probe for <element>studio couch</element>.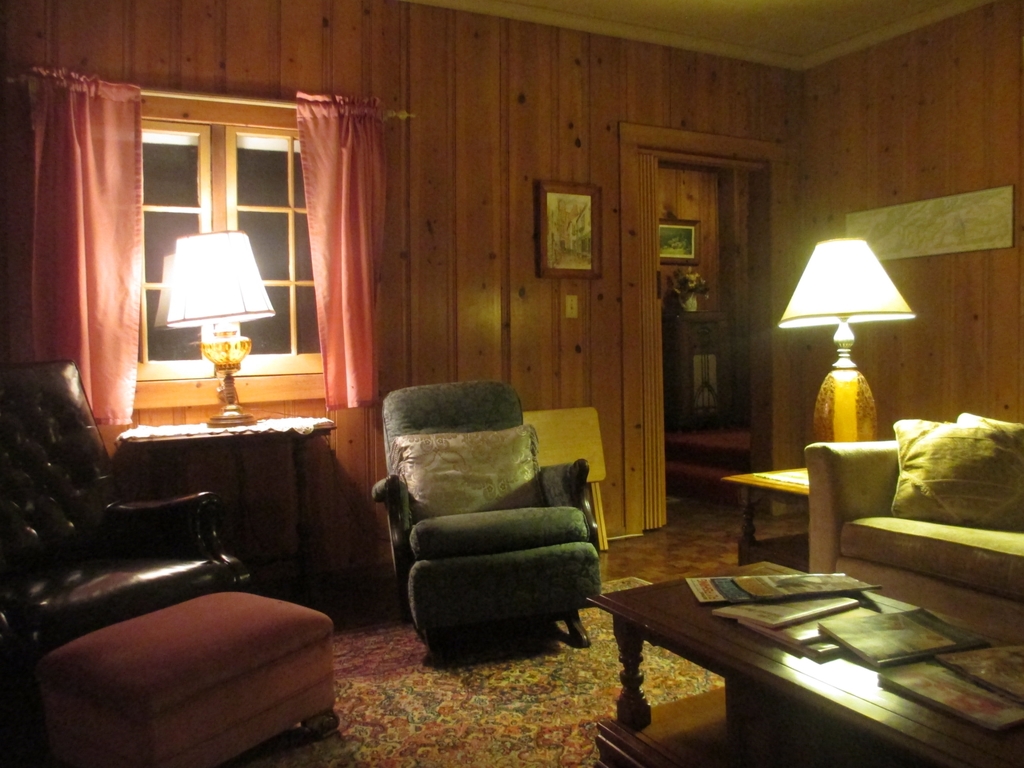
Probe result: {"x1": 374, "y1": 369, "x2": 607, "y2": 669}.
